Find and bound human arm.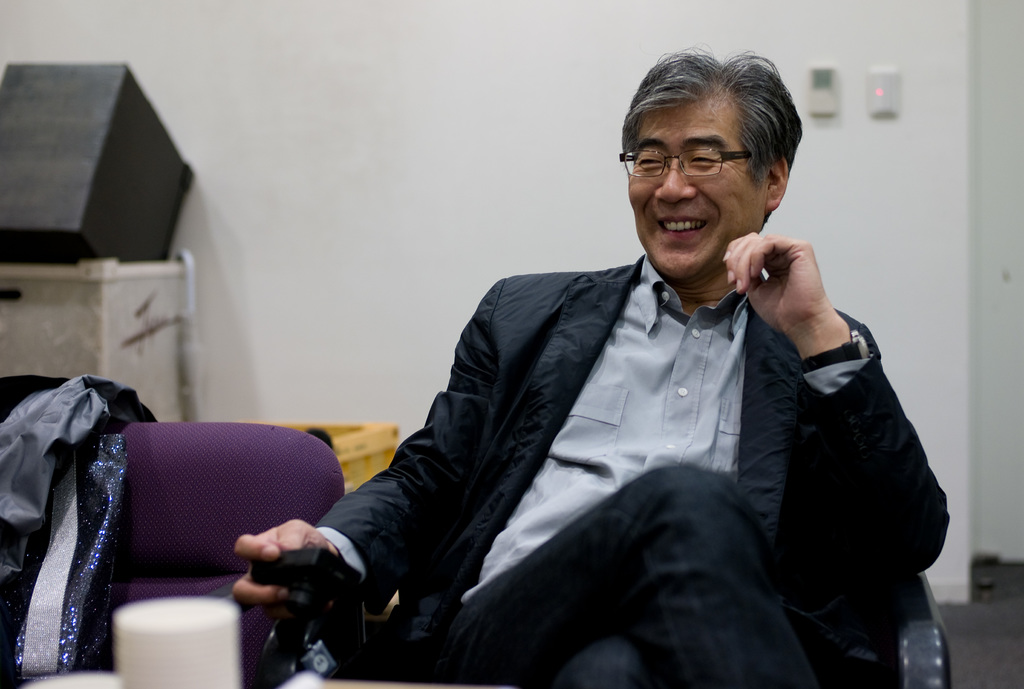
Bound: {"x1": 735, "y1": 231, "x2": 852, "y2": 360}.
